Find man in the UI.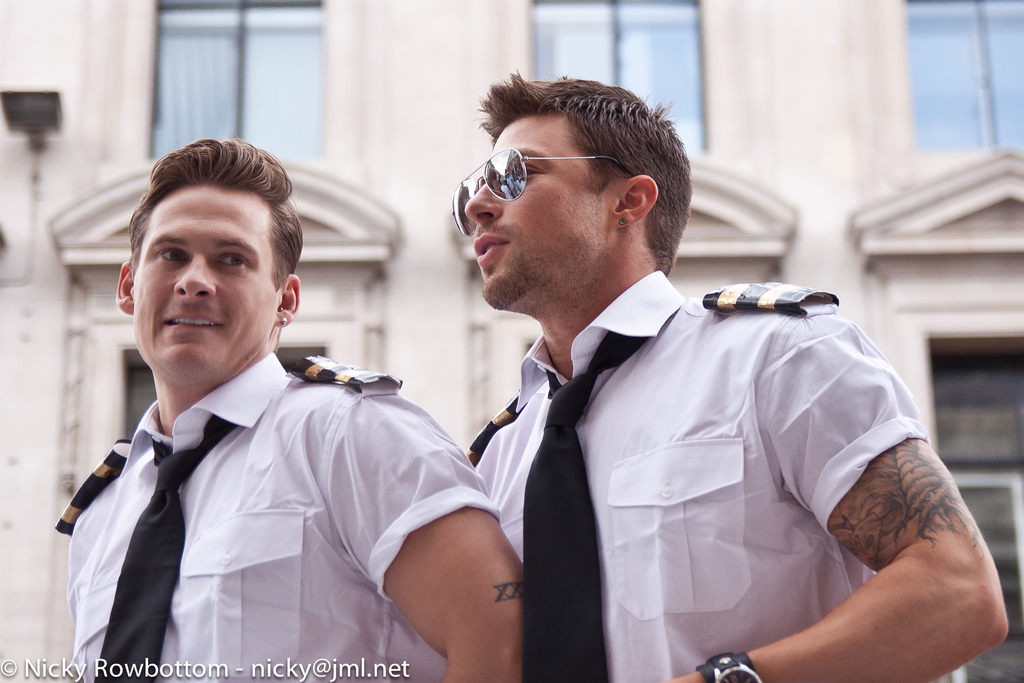
UI element at left=47, top=131, right=527, bottom=682.
